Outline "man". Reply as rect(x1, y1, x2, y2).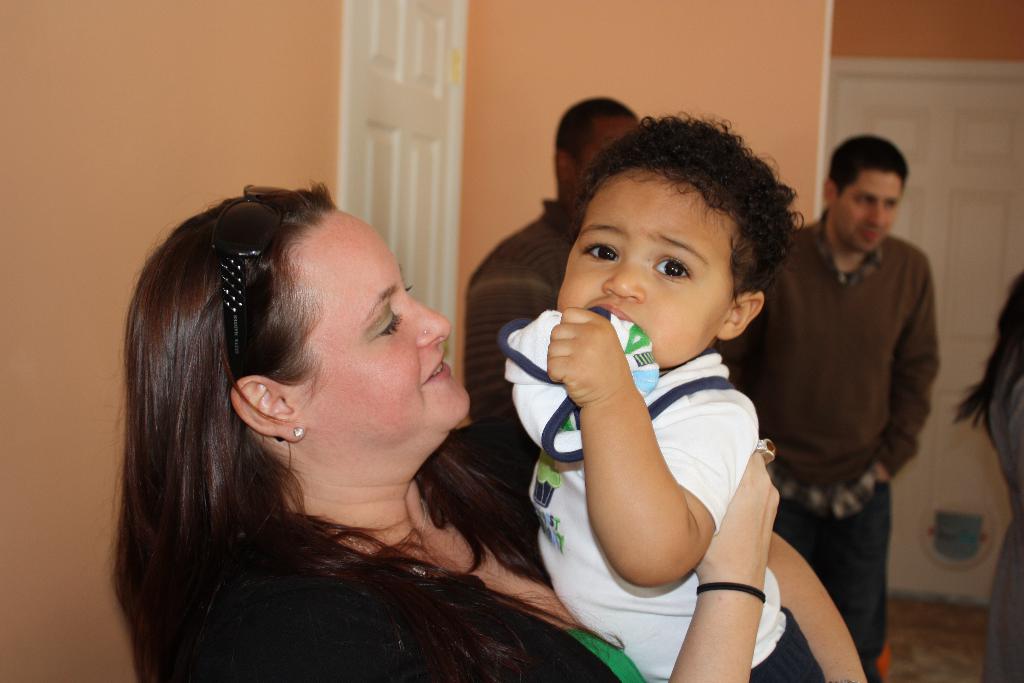
rect(765, 126, 959, 643).
